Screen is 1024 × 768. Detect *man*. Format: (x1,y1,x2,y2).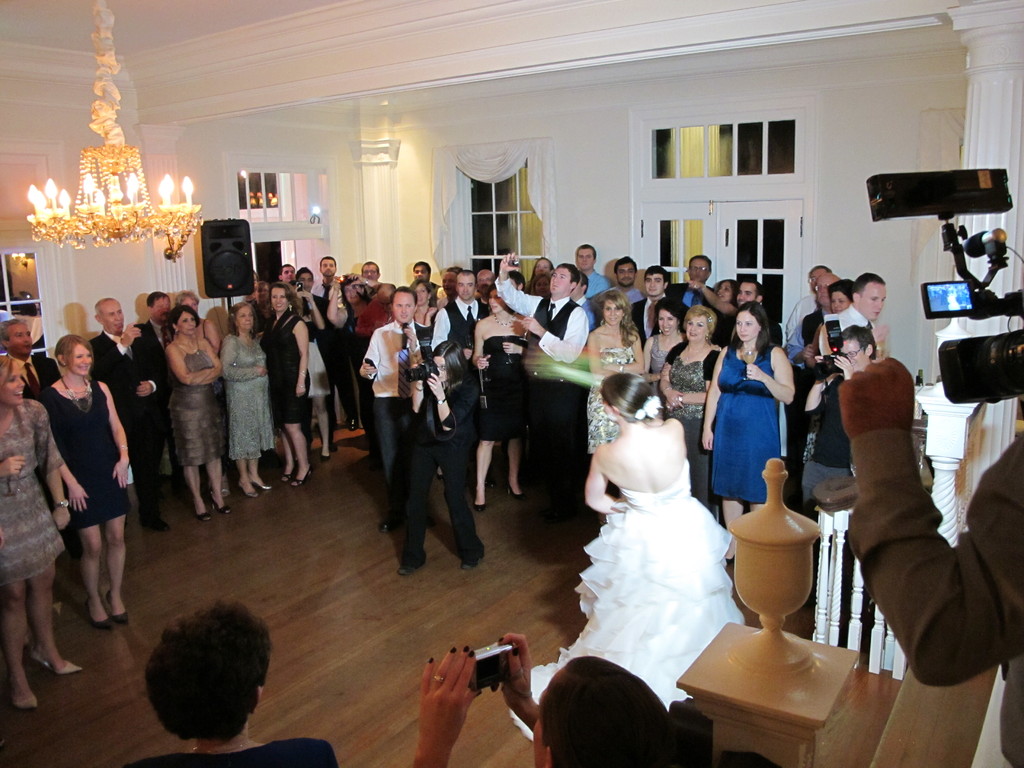
(0,315,74,563).
